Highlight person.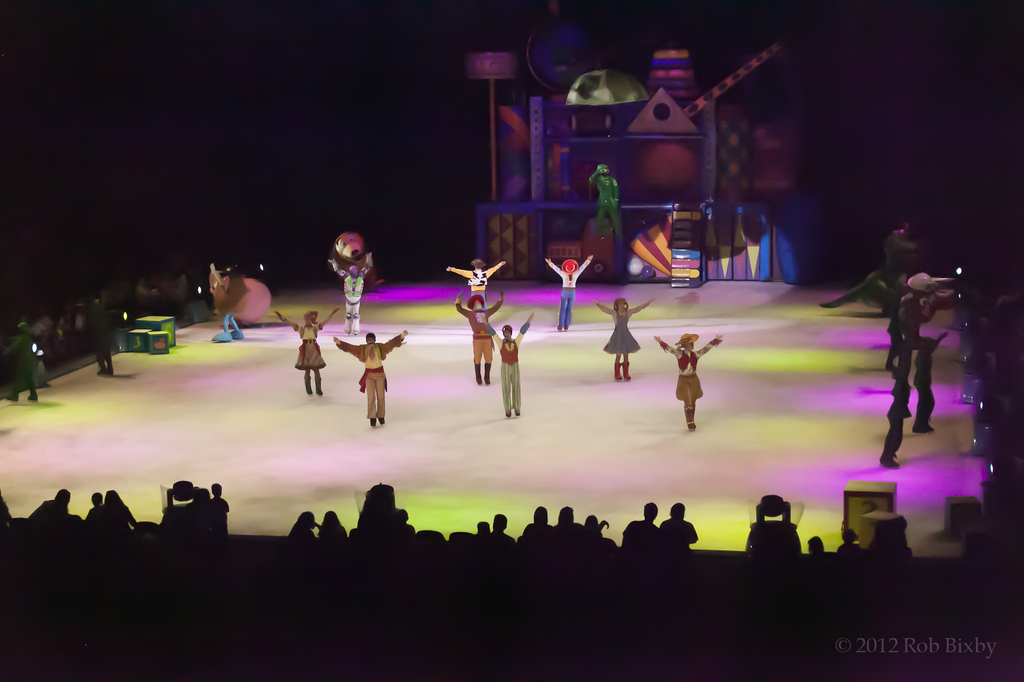
Highlighted region: [x1=548, y1=251, x2=593, y2=334].
